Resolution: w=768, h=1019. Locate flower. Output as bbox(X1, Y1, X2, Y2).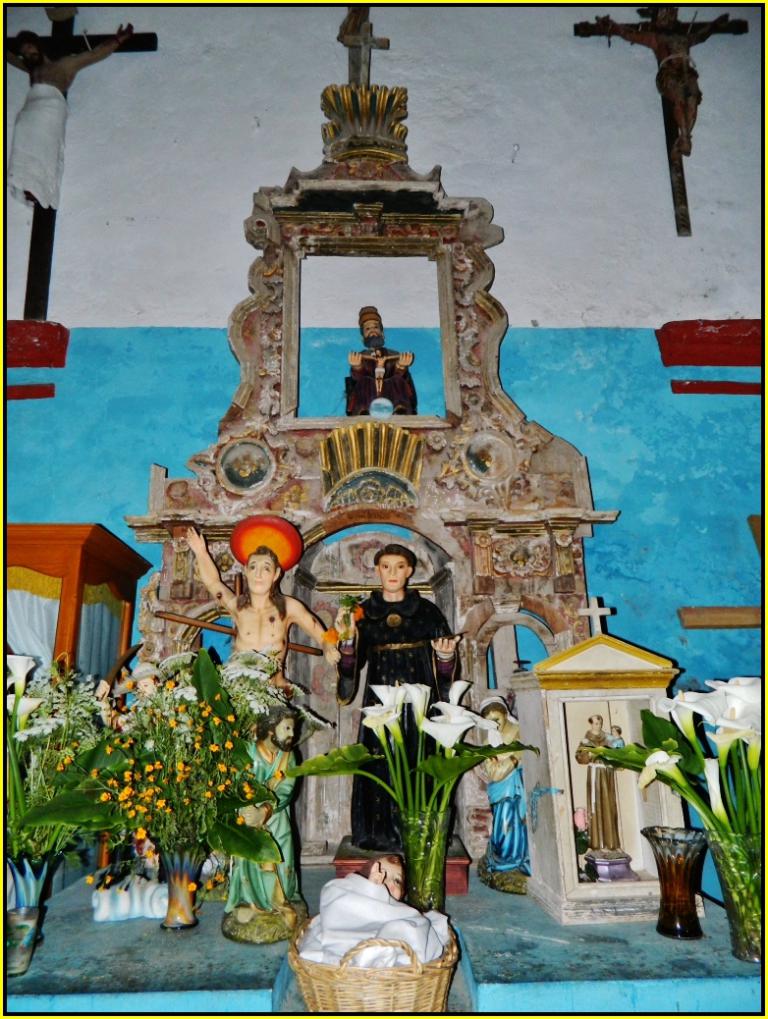
bbox(653, 691, 706, 746).
